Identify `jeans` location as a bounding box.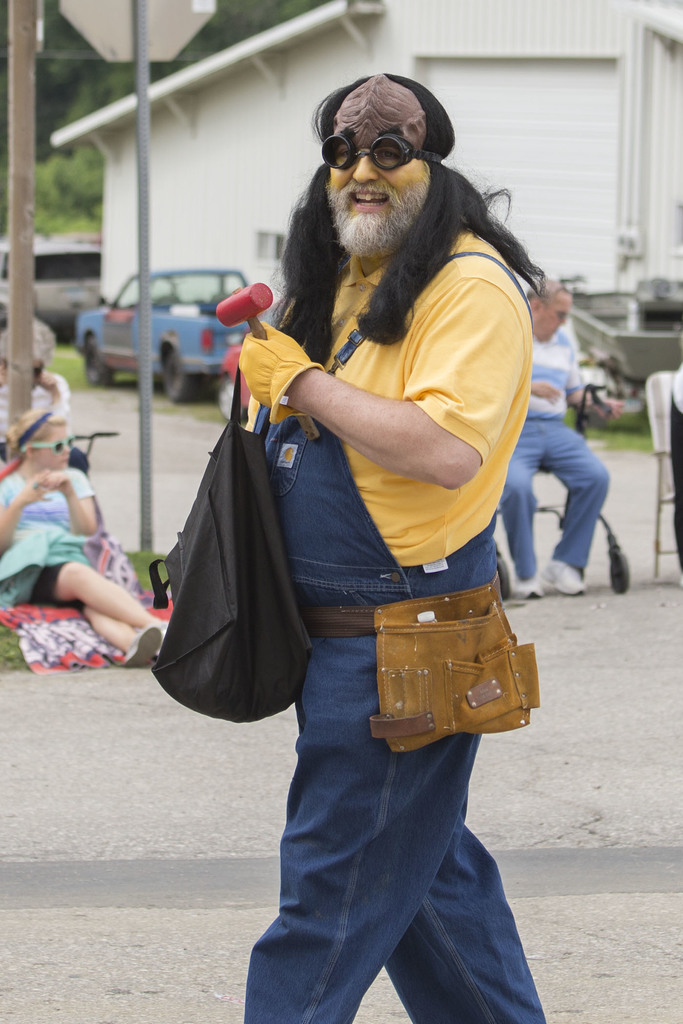
region(206, 624, 525, 969).
